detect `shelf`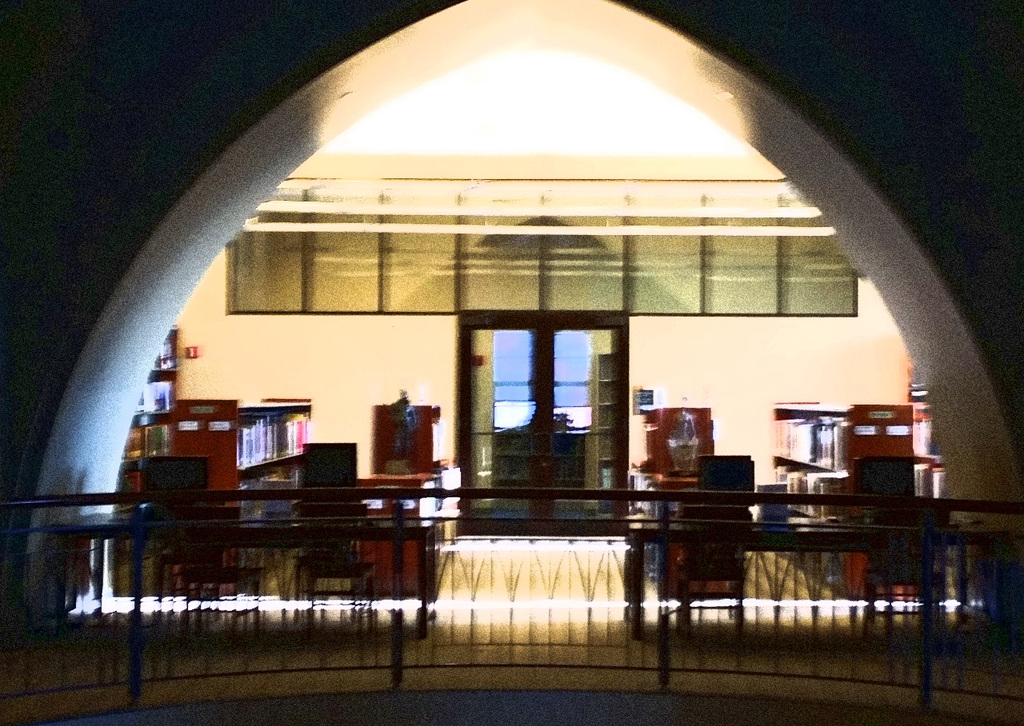
crop(643, 526, 662, 596)
